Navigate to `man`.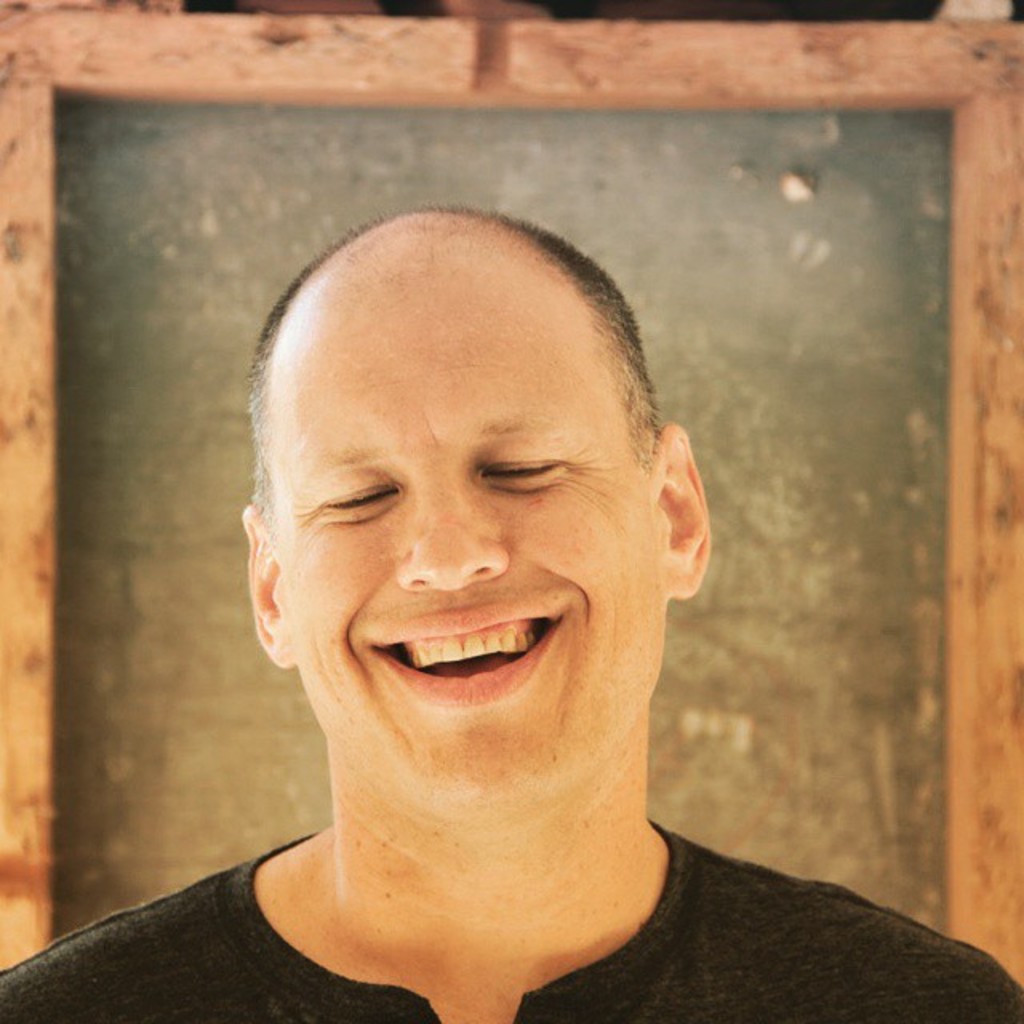
Navigation target: 38:205:949:1000.
